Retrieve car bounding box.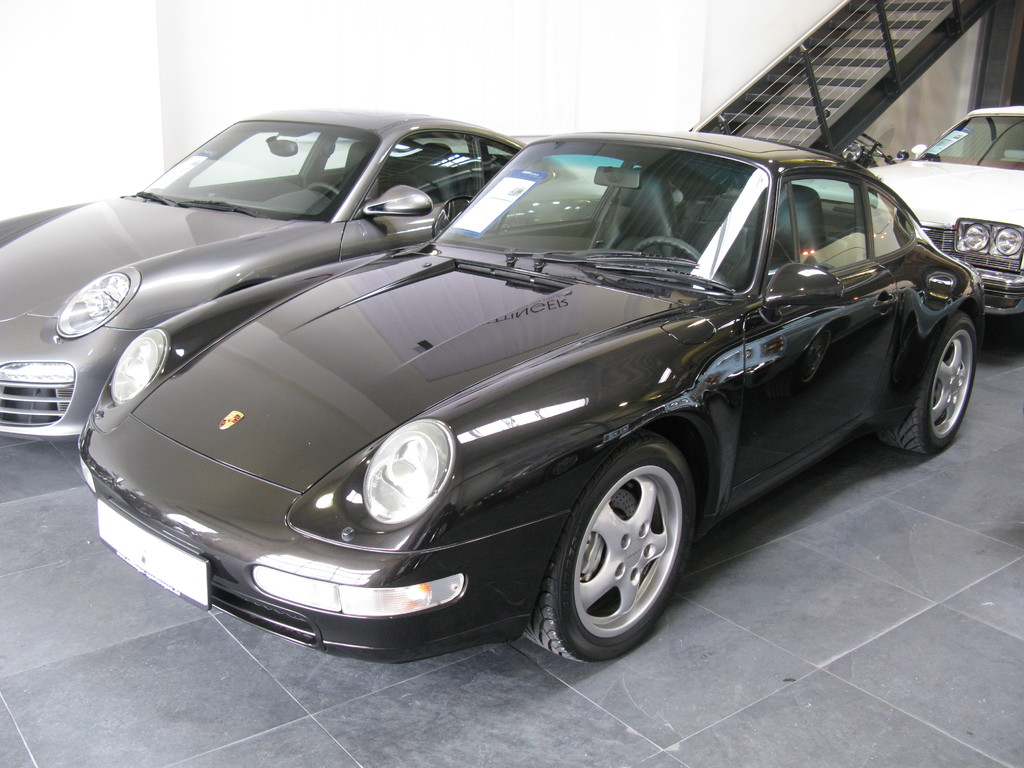
Bounding box: <bbox>78, 130, 986, 667</bbox>.
